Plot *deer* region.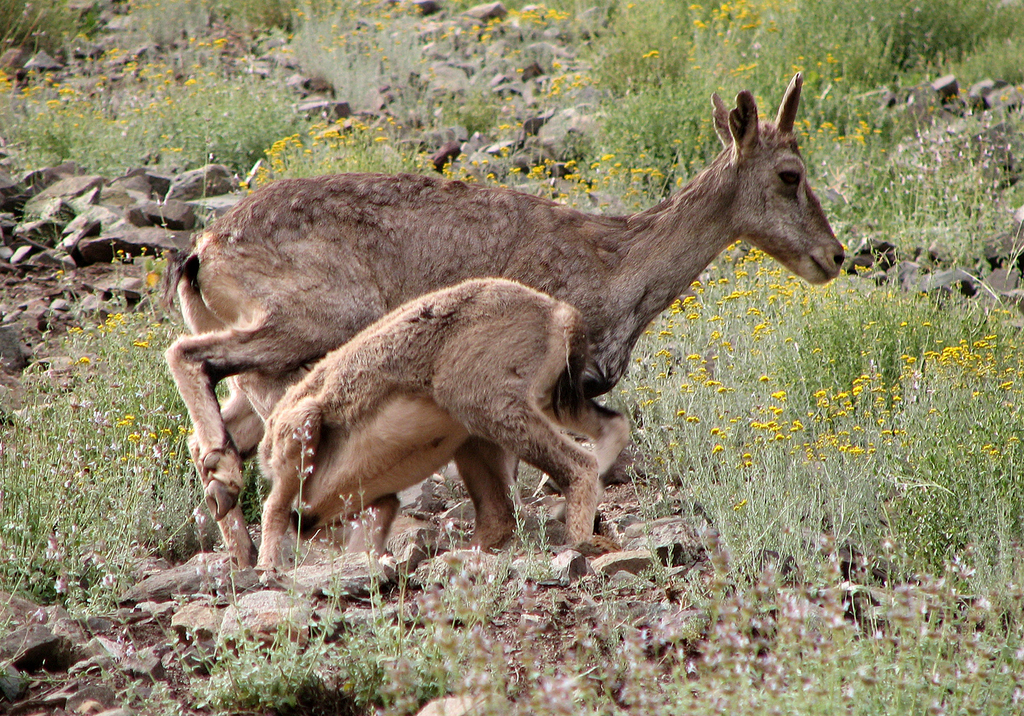
Plotted at pyautogui.locateOnScreen(232, 275, 618, 589).
